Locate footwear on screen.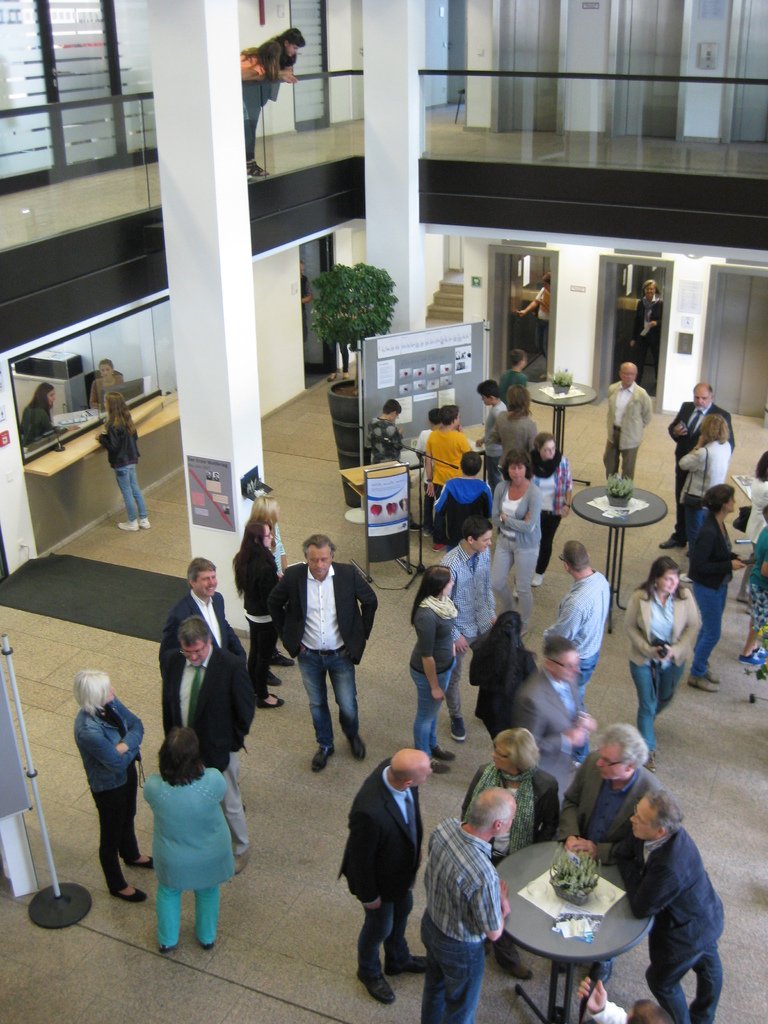
On screen at bbox=[307, 737, 328, 772].
